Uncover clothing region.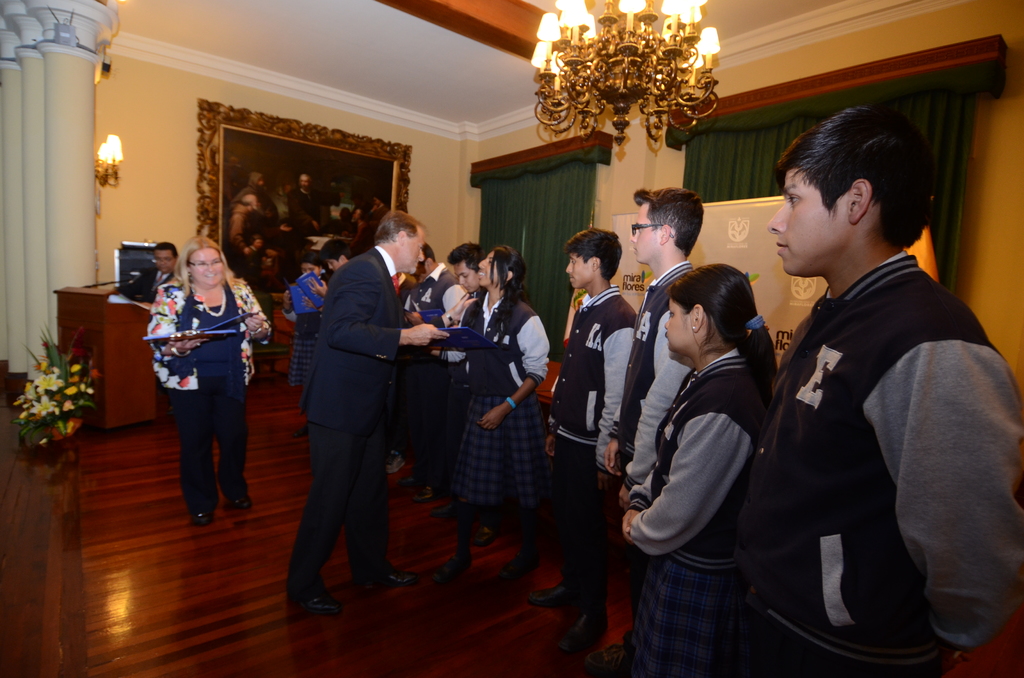
Uncovered: rect(632, 348, 776, 623).
